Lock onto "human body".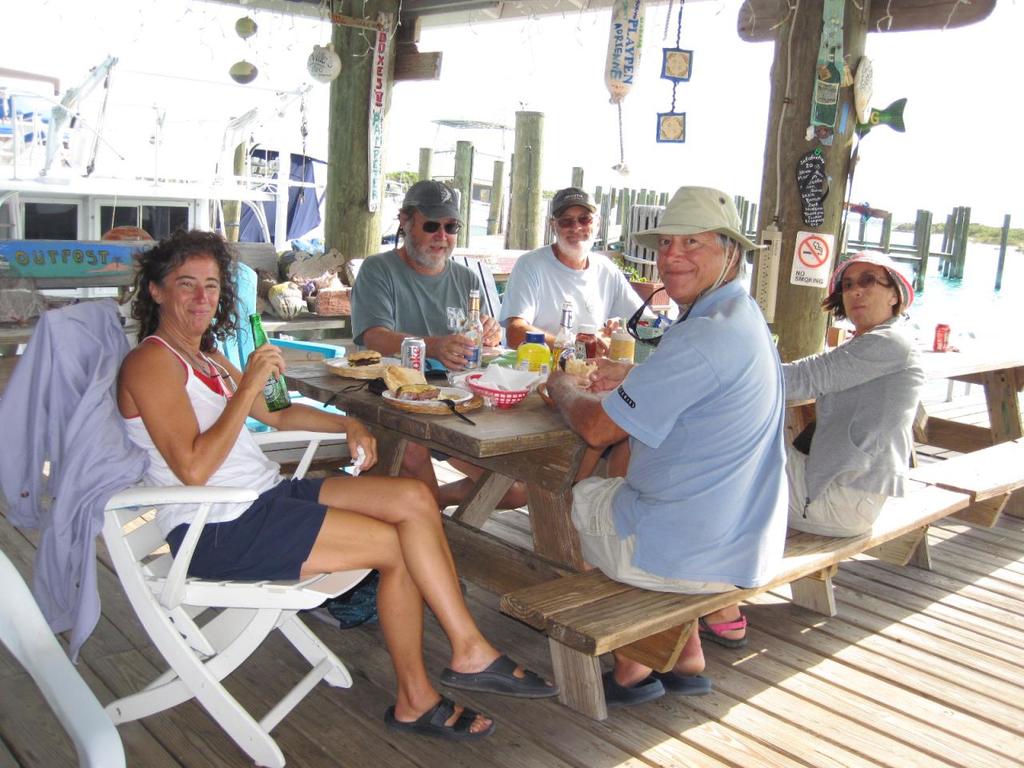
Locked: [x1=80, y1=298, x2=527, y2=730].
